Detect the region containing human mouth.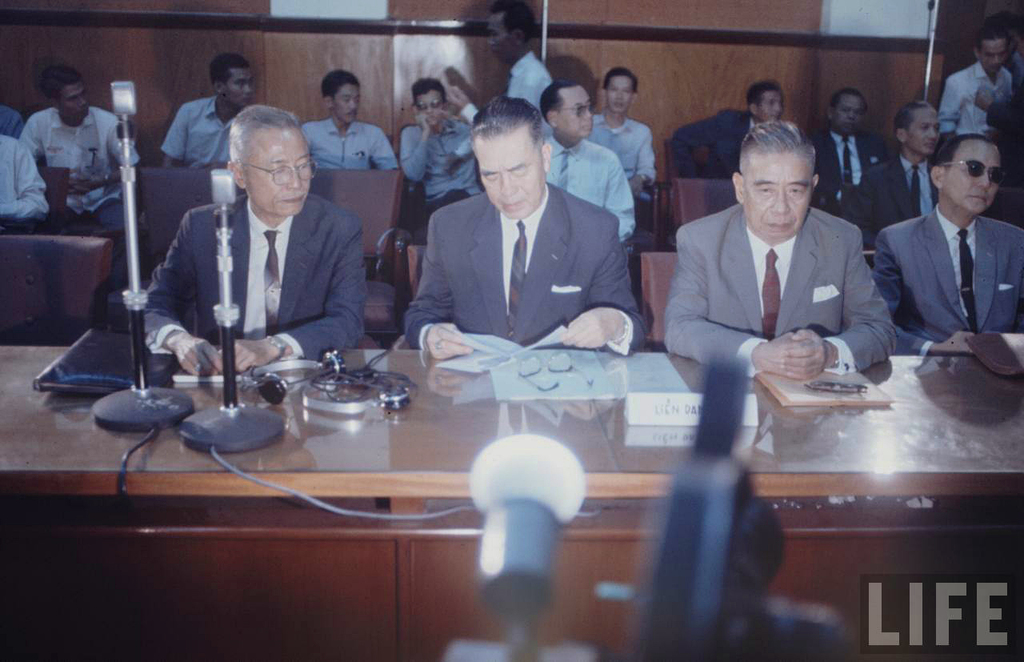
{"left": 504, "top": 194, "right": 528, "bottom": 214}.
